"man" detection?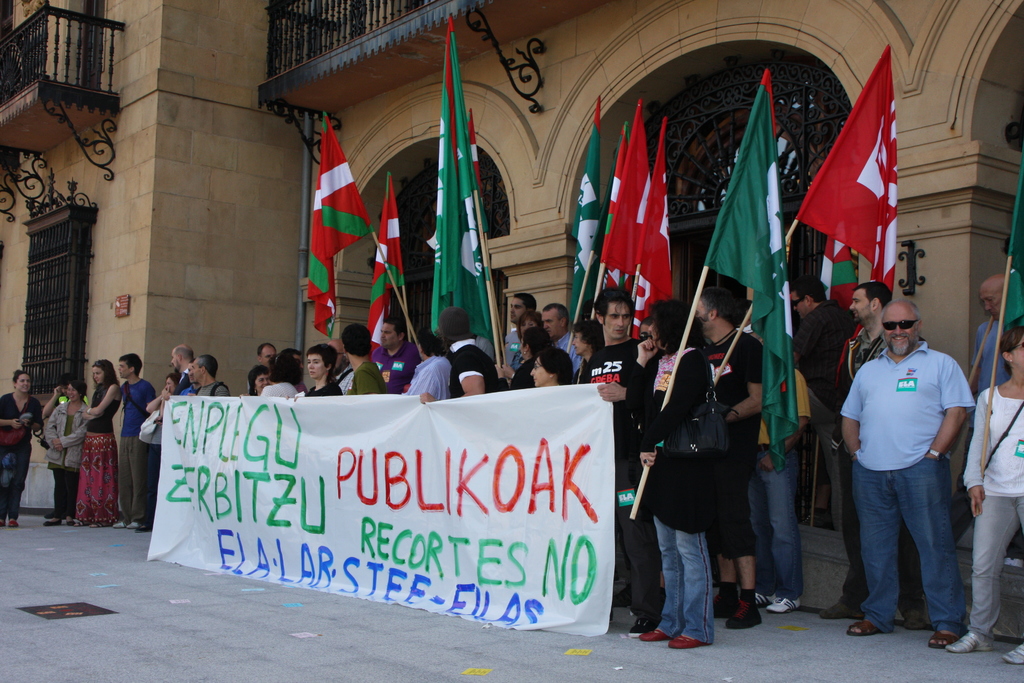
(x1=374, y1=317, x2=424, y2=393)
